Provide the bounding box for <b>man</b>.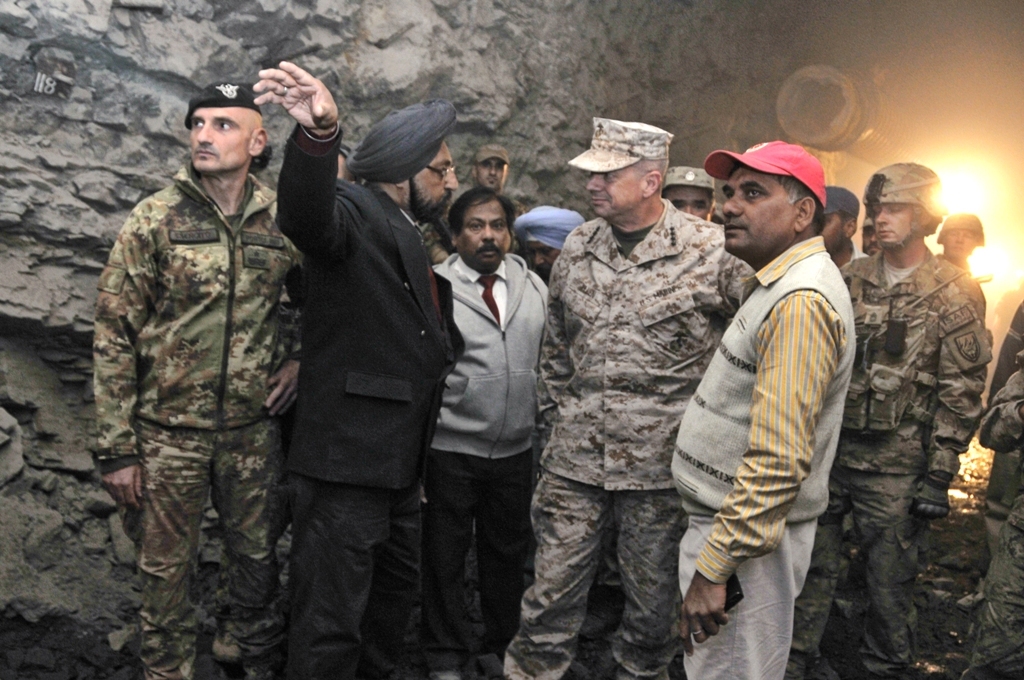
Rect(435, 186, 554, 679).
